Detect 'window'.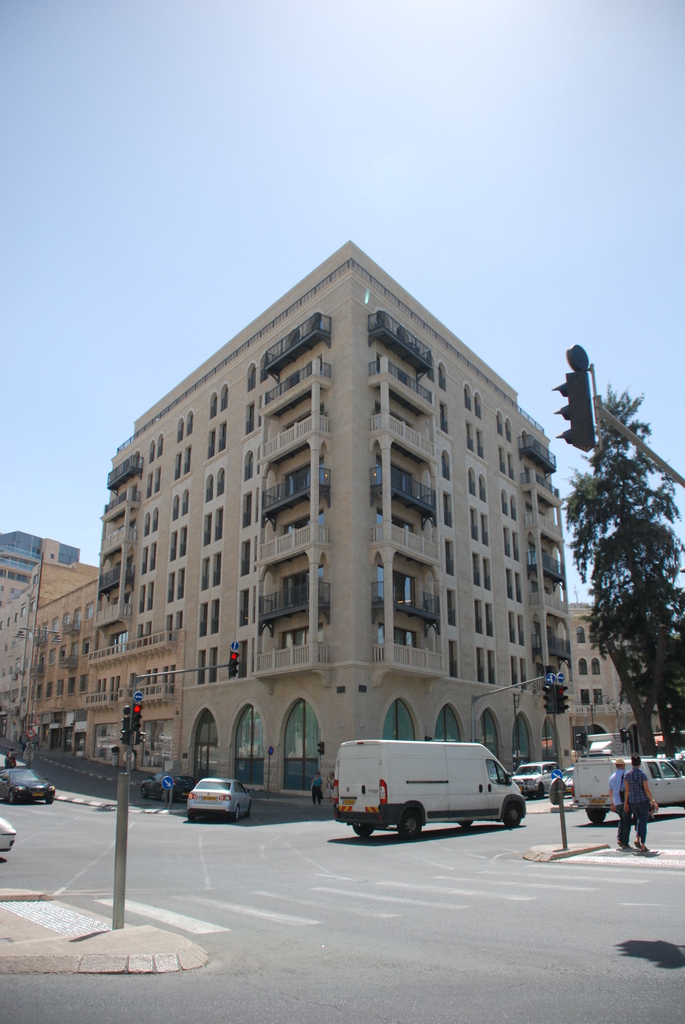
Detected at box(52, 617, 61, 633).
